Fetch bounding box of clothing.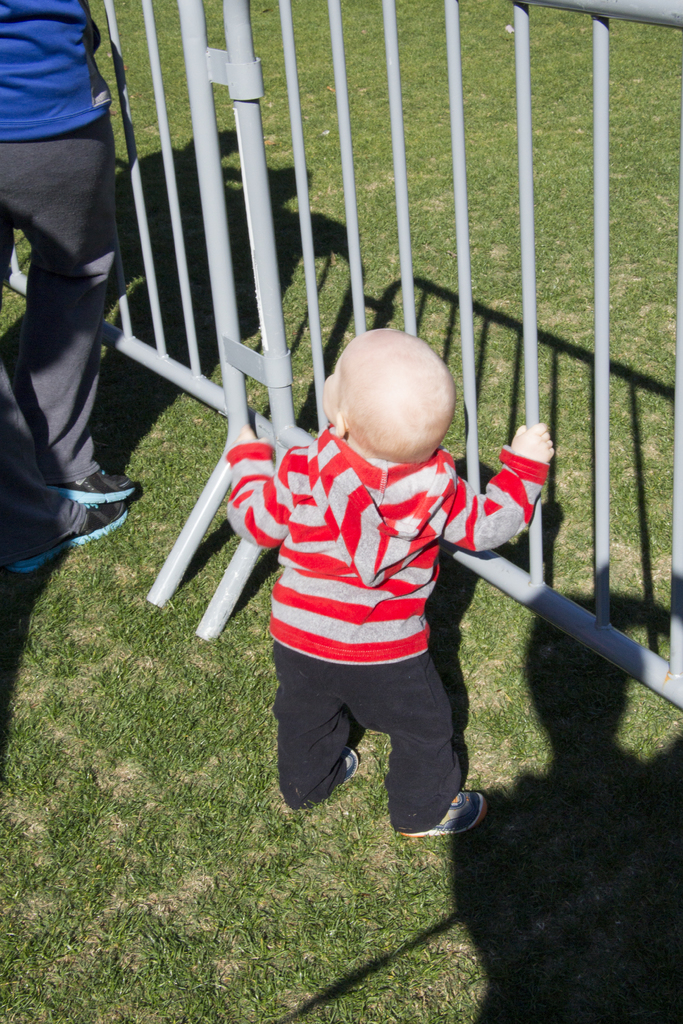
Bbox: rect(227, 421, 566, 867).
